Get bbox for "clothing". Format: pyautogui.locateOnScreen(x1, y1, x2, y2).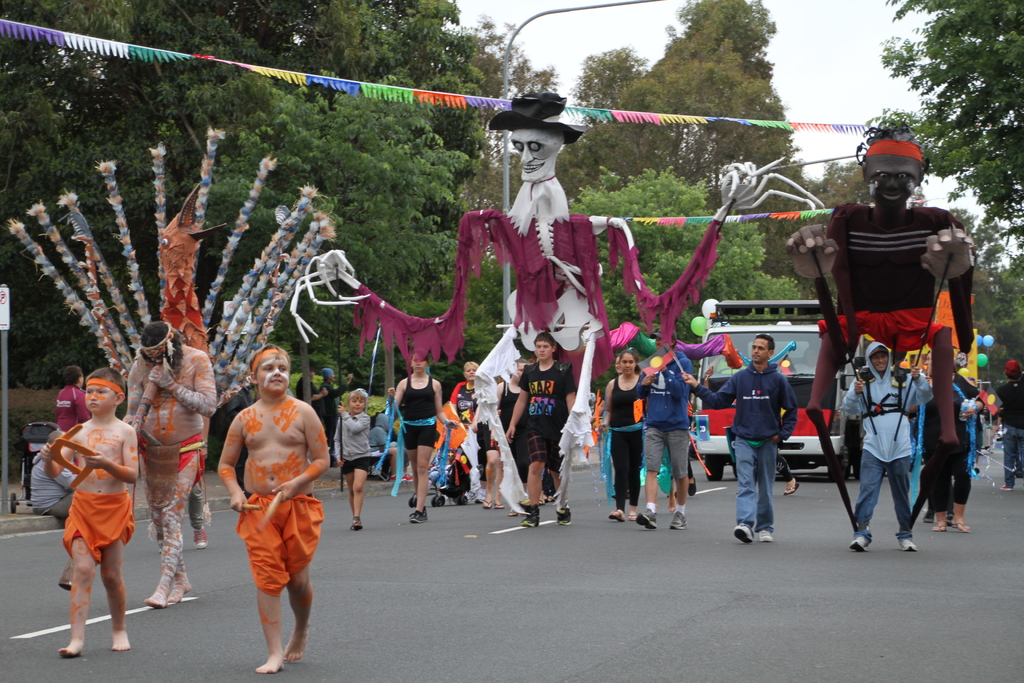
pyautogui.locateOnScreen(524, 366, 562, 474).
